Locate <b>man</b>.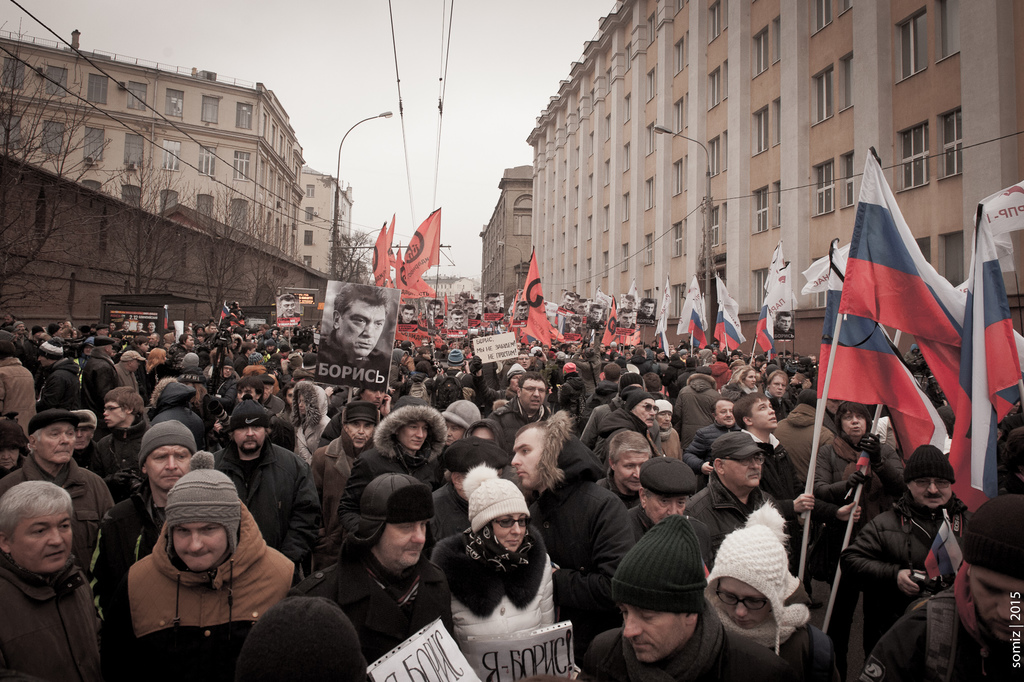
Bounding box: box=[637, 297, 656, 327].
